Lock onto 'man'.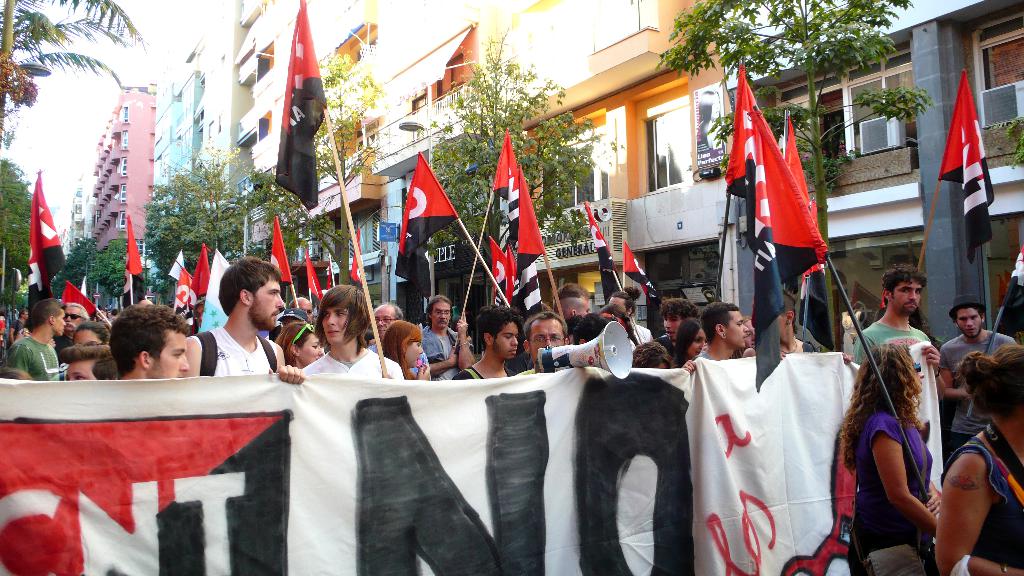
Locked: bbox=(9, 308, 29, 343).
